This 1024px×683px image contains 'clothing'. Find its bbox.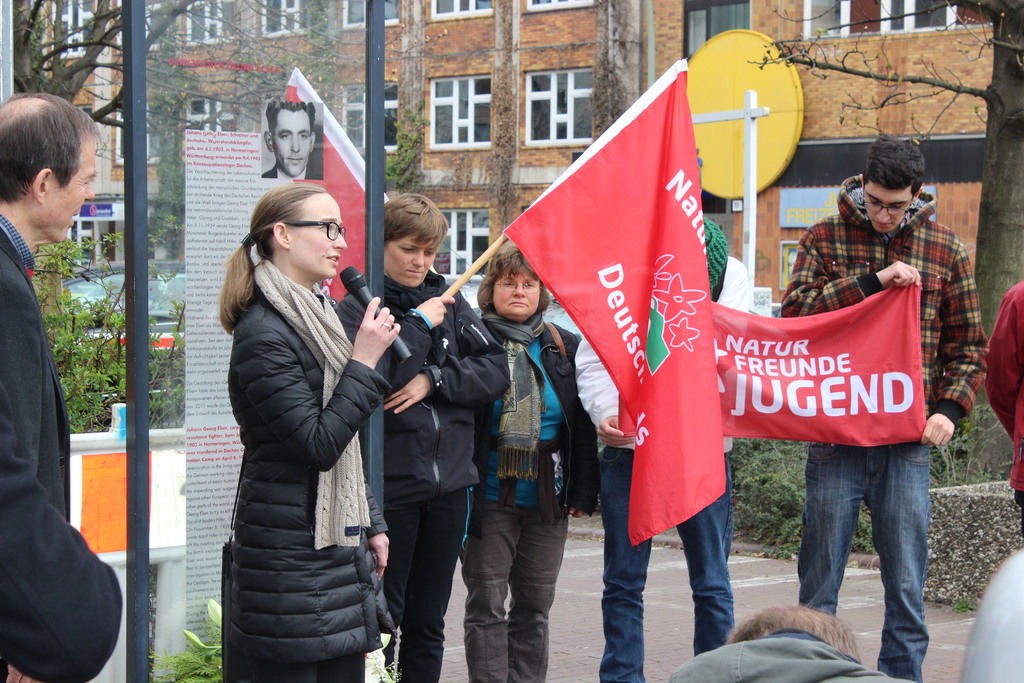
[x1=260, y1=160, x2=323, y2=177].
